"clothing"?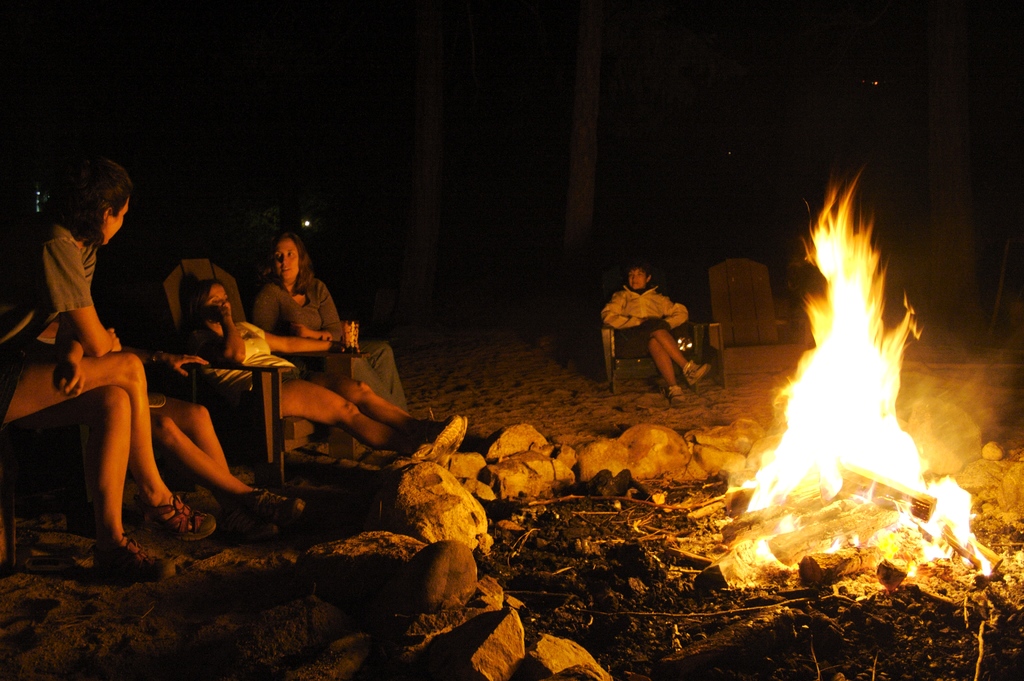
616, 271, 694, 380
